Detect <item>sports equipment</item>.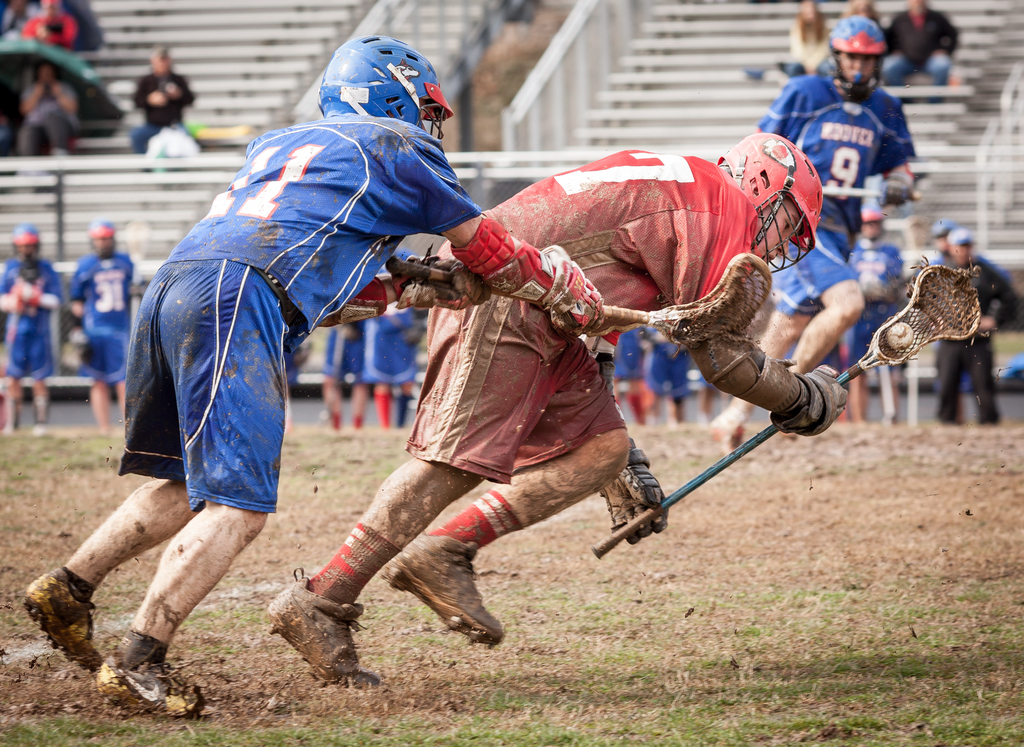
Detected at l=772, t=365, r=851, b=439.
